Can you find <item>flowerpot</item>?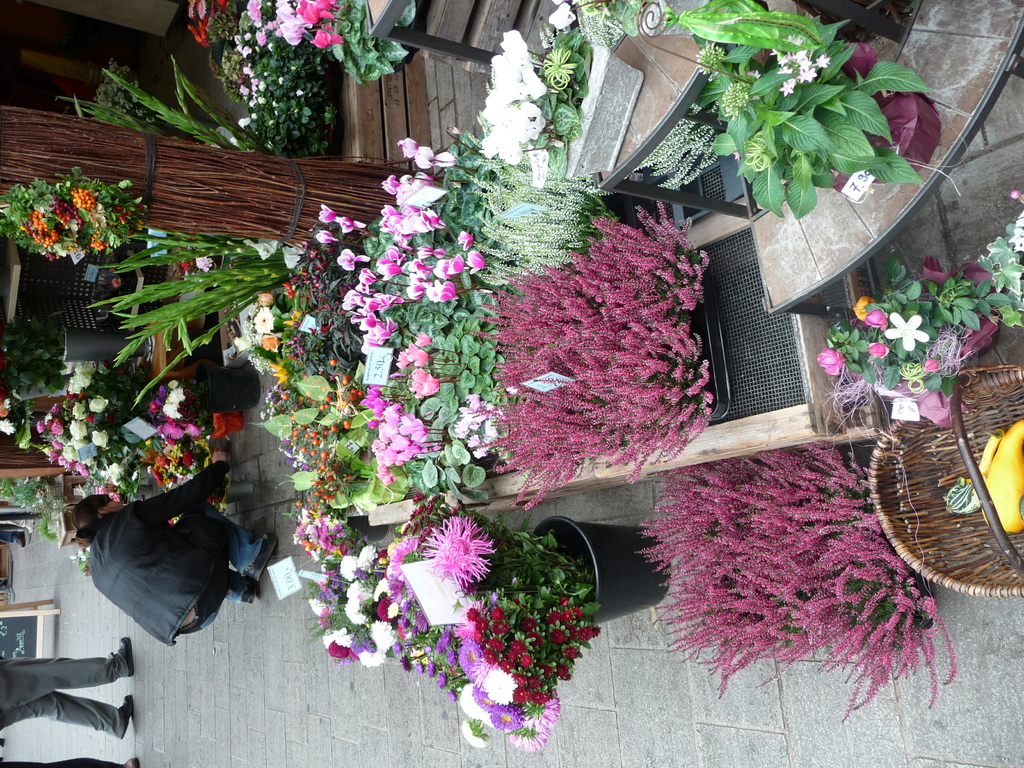
Yes, bounding box: <bbox>63, 328, 144, 365</bbox>.
